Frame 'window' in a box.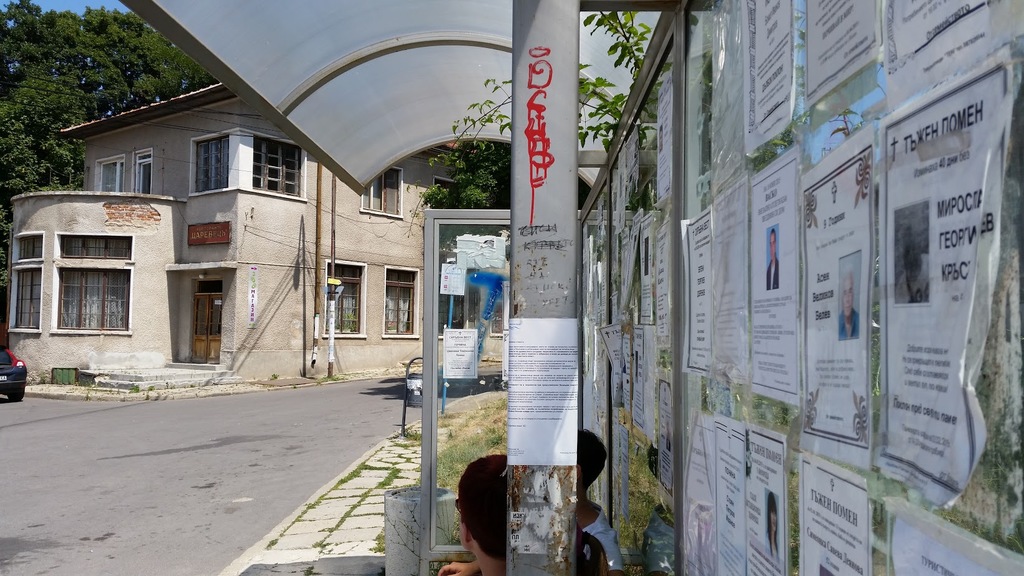
select_region(52, 270, 129, 328).
